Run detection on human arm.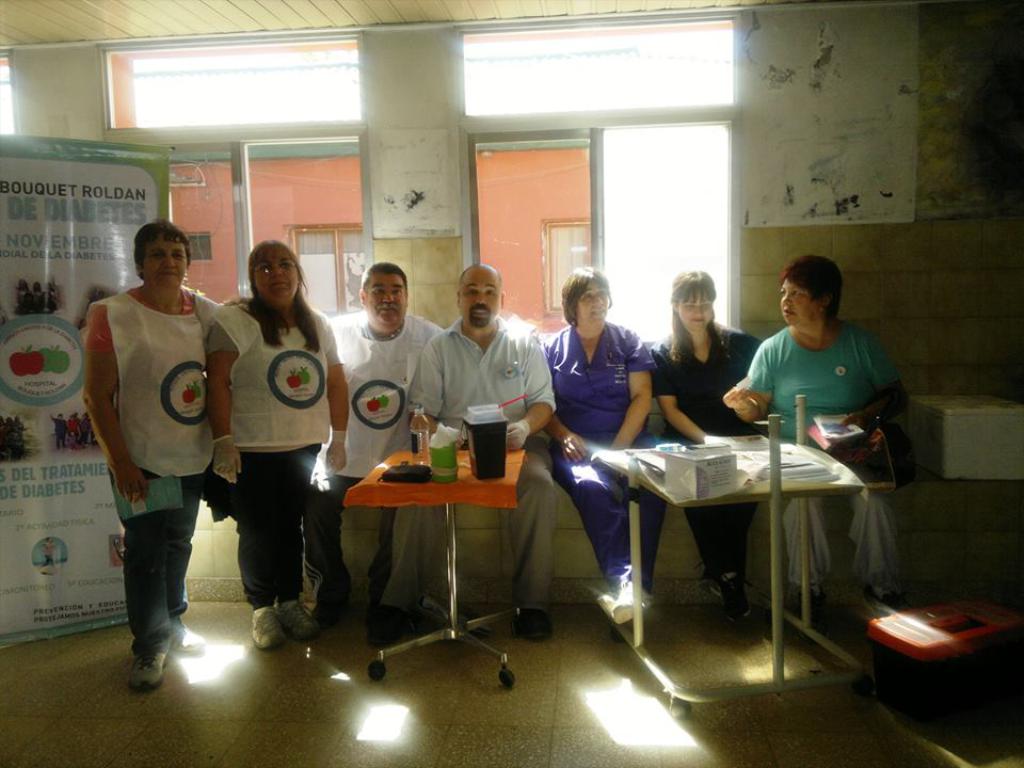
Result: (650,345,708,438).
